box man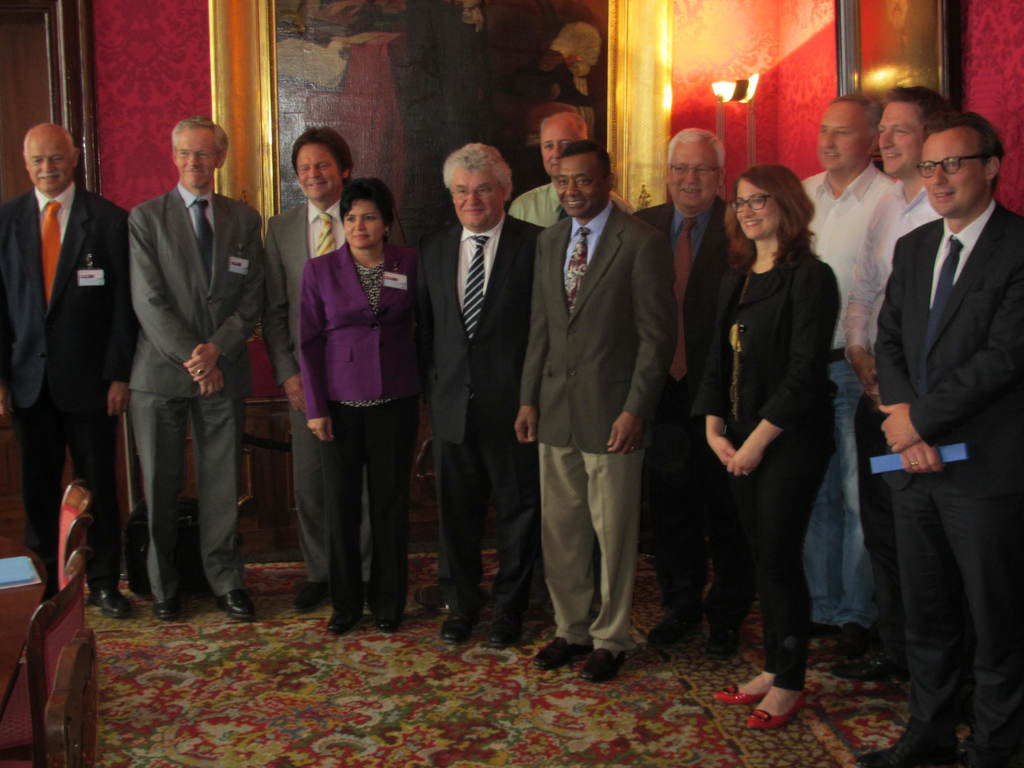
select_region(632, 125, 753, 666)
